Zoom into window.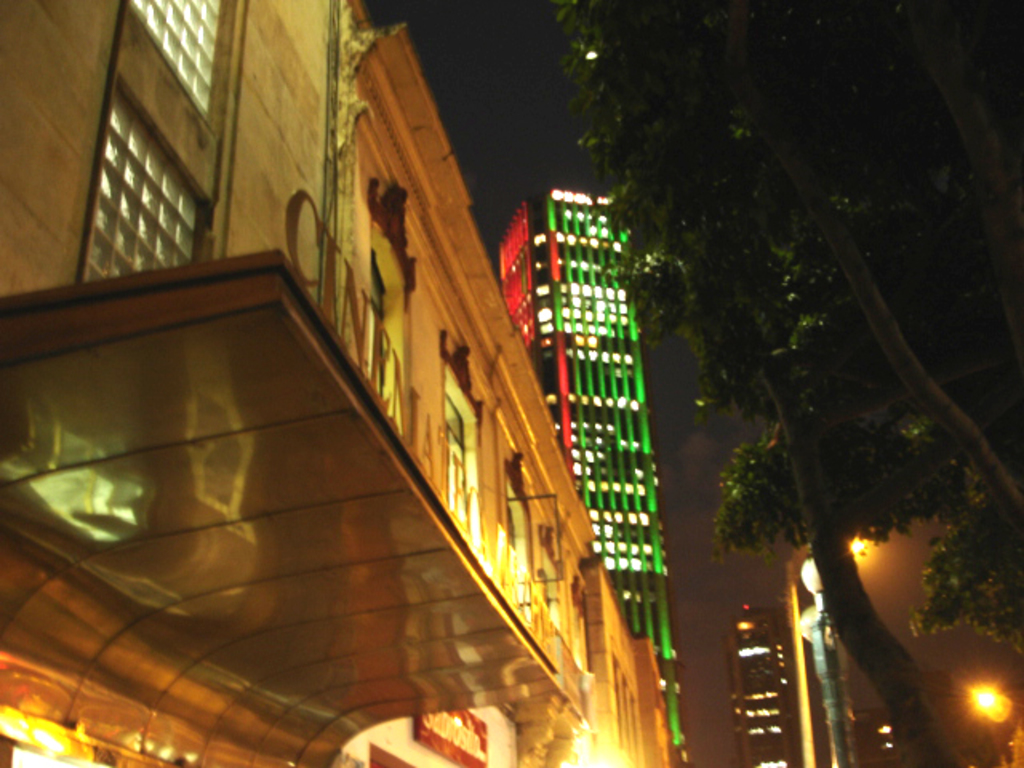
Zoom target: 504 504 563 618.
